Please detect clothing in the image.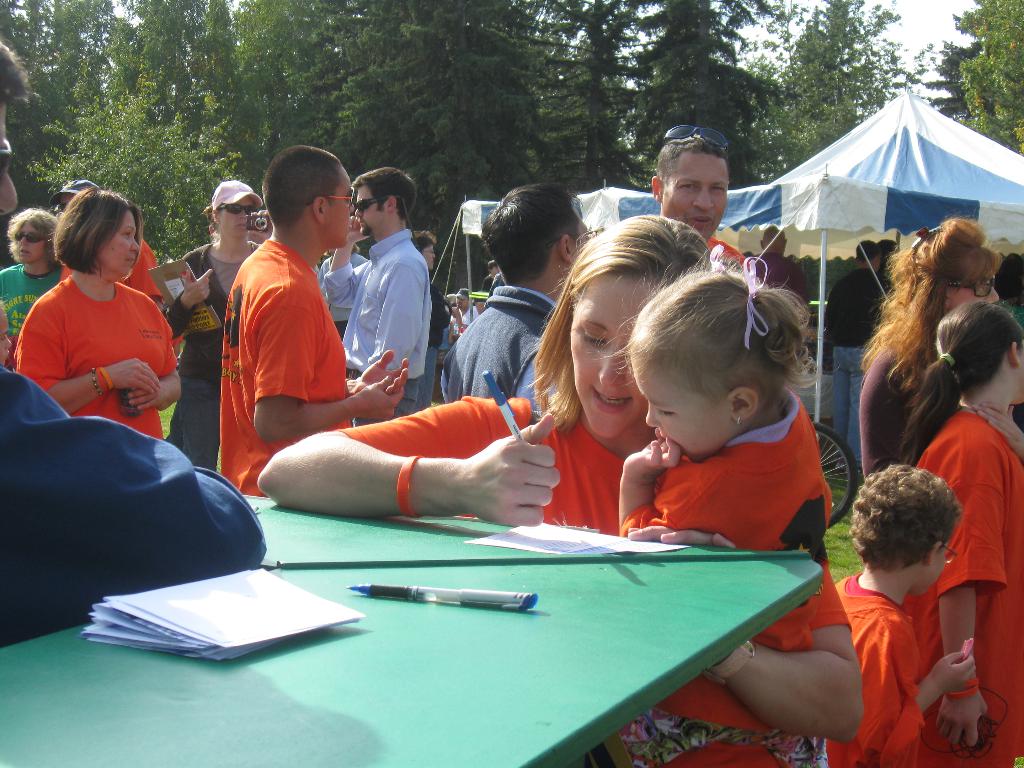
box=[156, 244, 258, 472].
